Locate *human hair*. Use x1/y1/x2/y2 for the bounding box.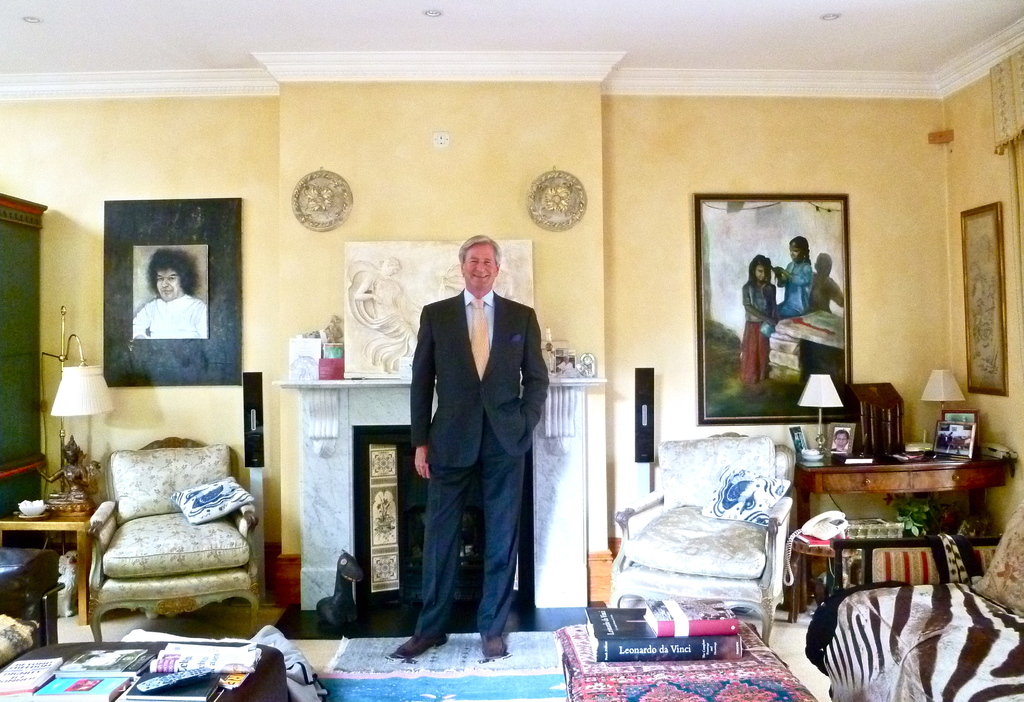
145/247/202/294.
